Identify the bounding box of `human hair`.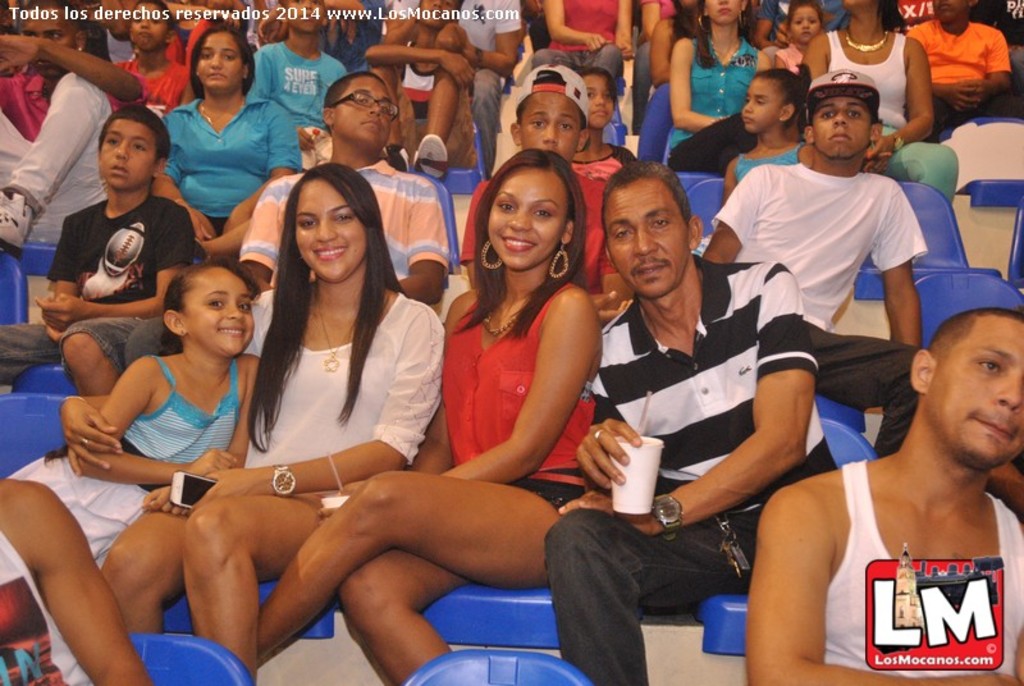
region(750, 60, 813, 122).
